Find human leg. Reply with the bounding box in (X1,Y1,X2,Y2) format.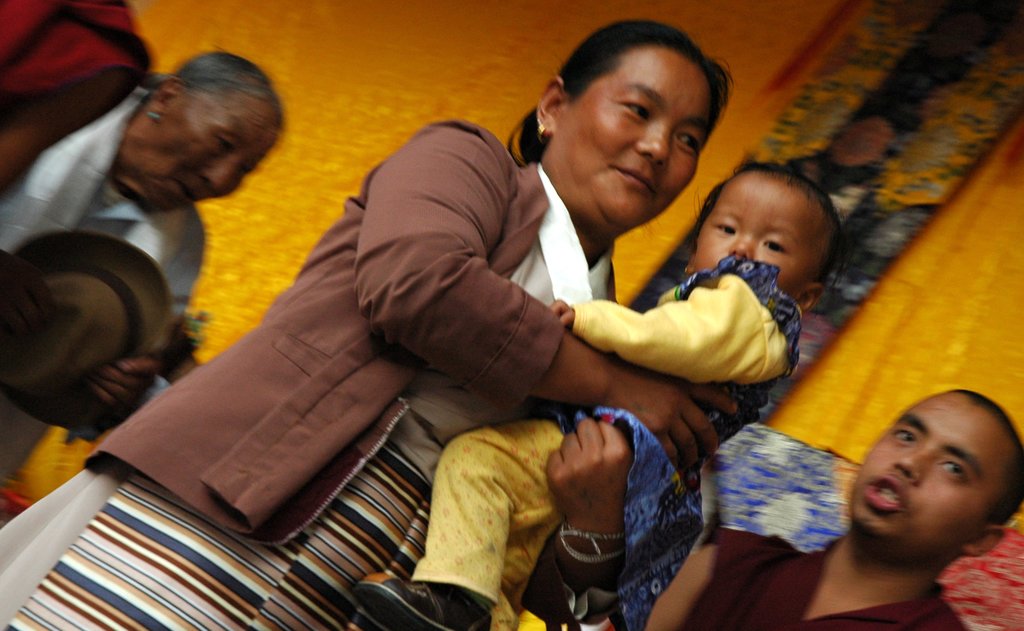
(345,415,564,630).
